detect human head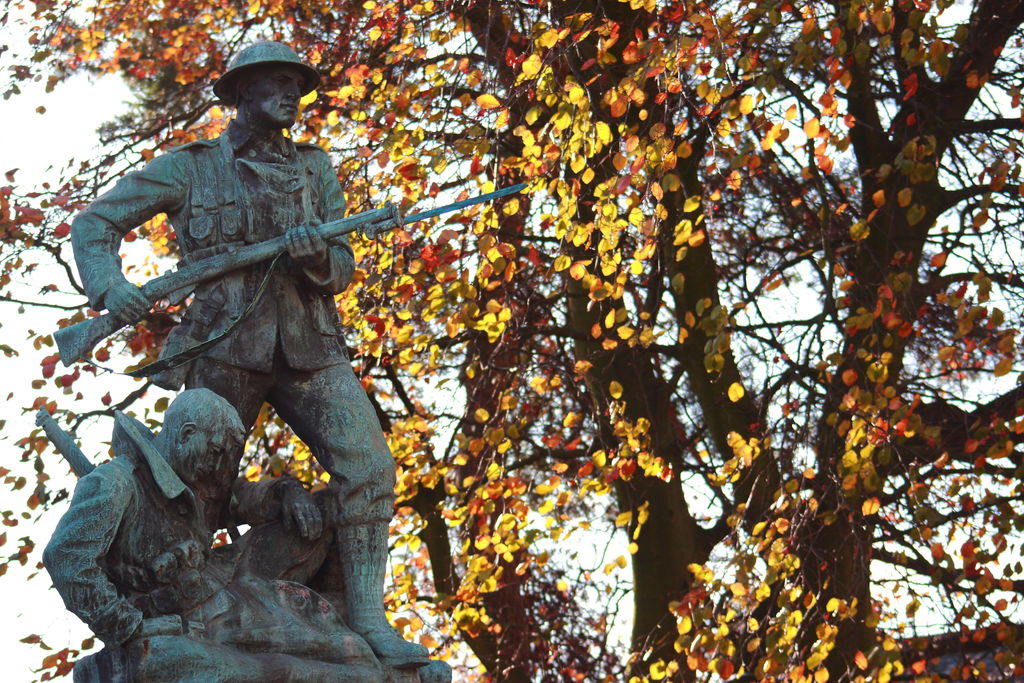
(163, 387, 250, 487)
